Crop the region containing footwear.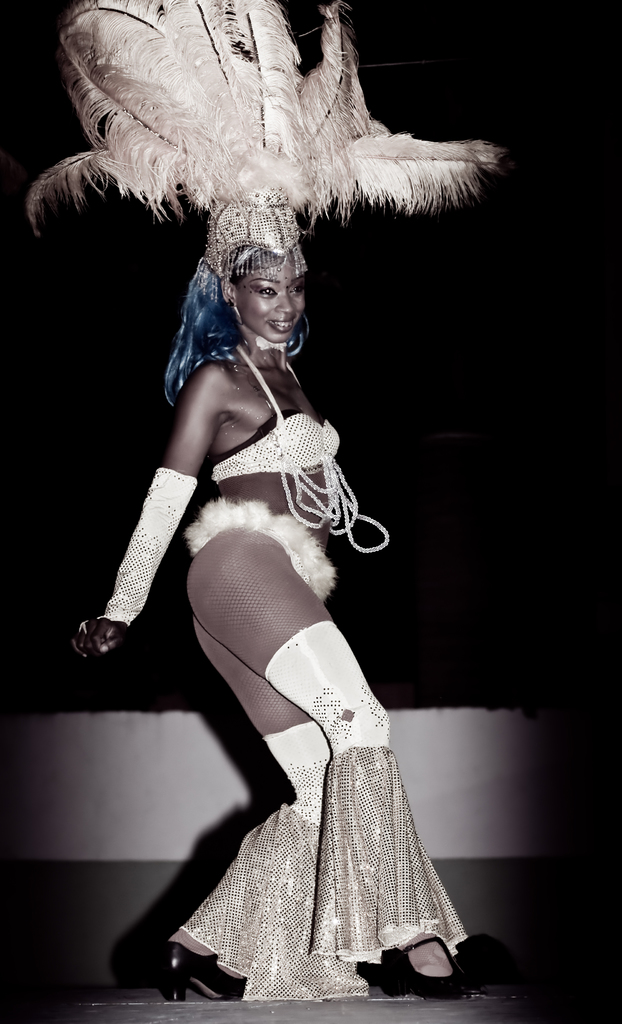
Crop region: select_region(161, 935, 252, 1007).
